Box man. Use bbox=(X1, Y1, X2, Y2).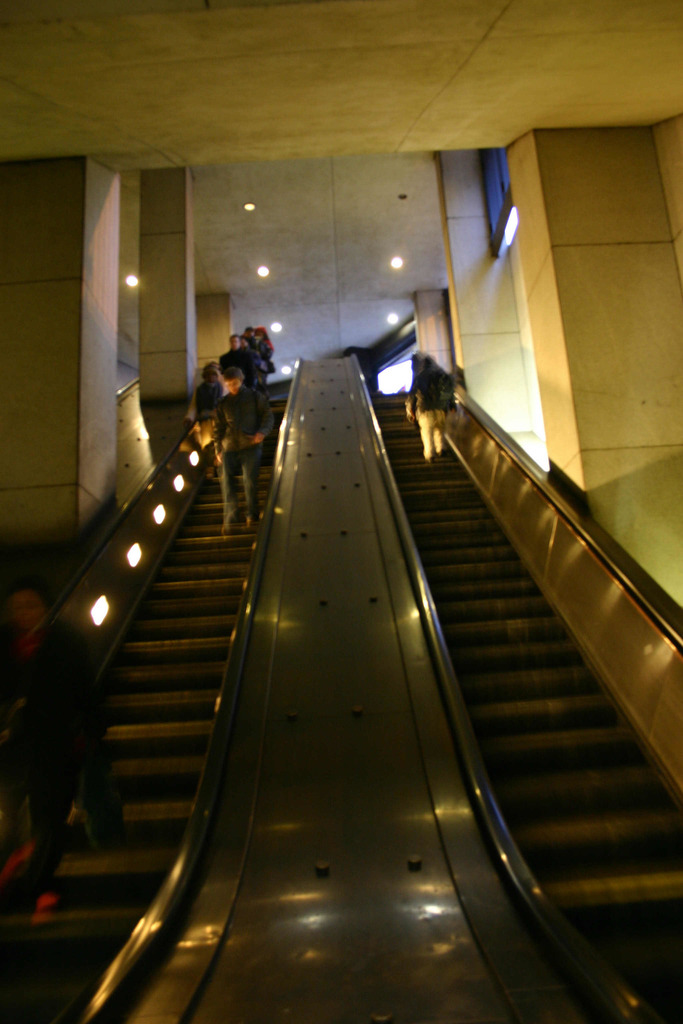
bbox=(220, 330, 259, 389).
